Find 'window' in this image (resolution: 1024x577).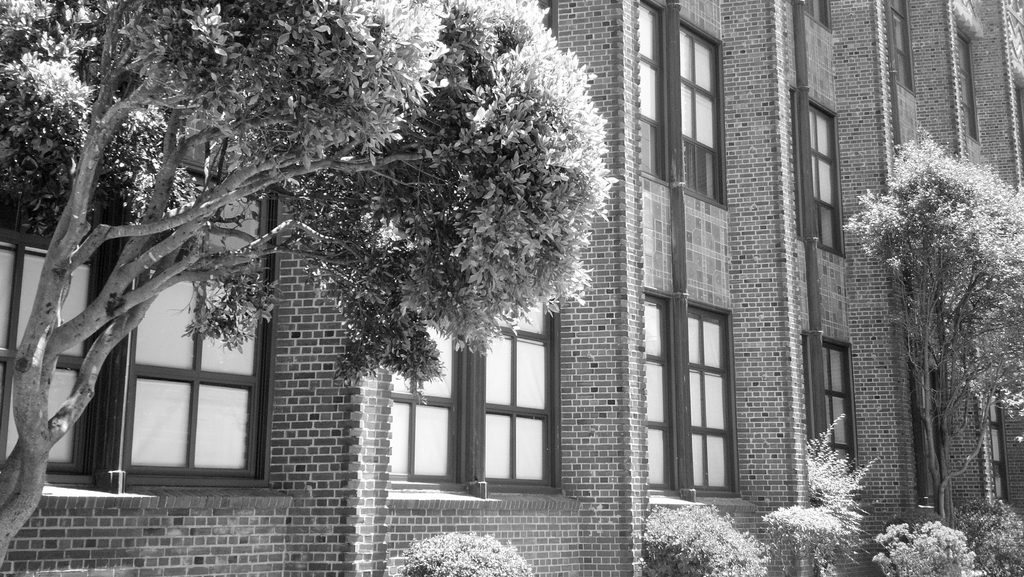
bbox(391, 320, 470, 482).
